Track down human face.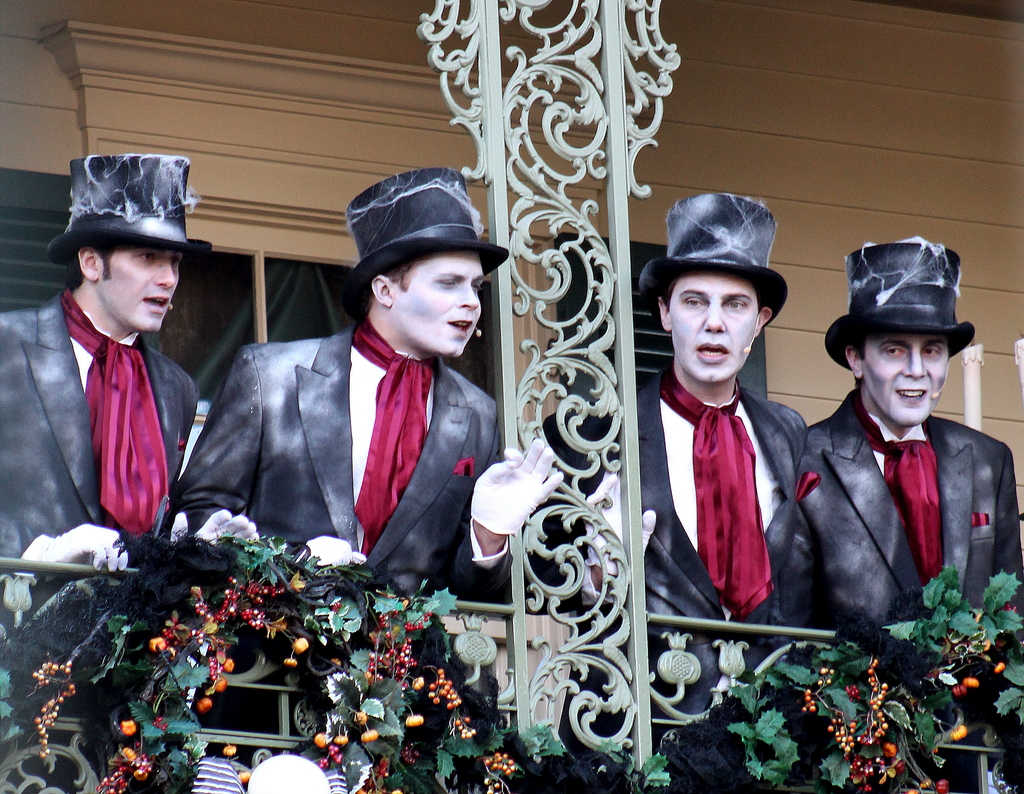
Tracked to {"x1": 664, "y1": 266, "x2": 760, "y2": 382}.
